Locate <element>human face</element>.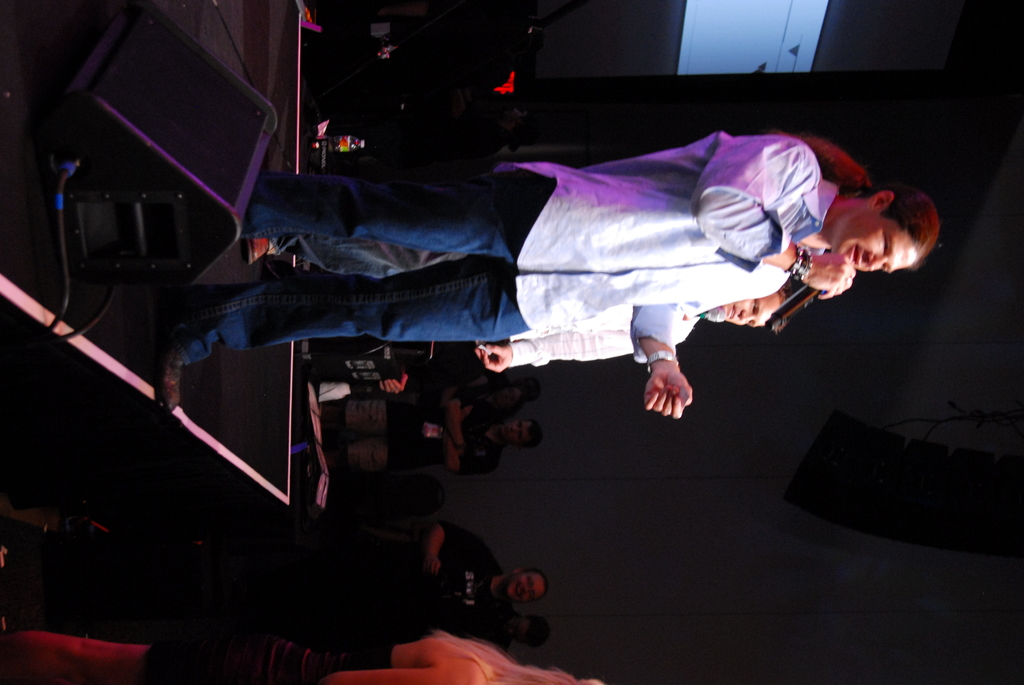
Bounding box: 508:571:547:603.
